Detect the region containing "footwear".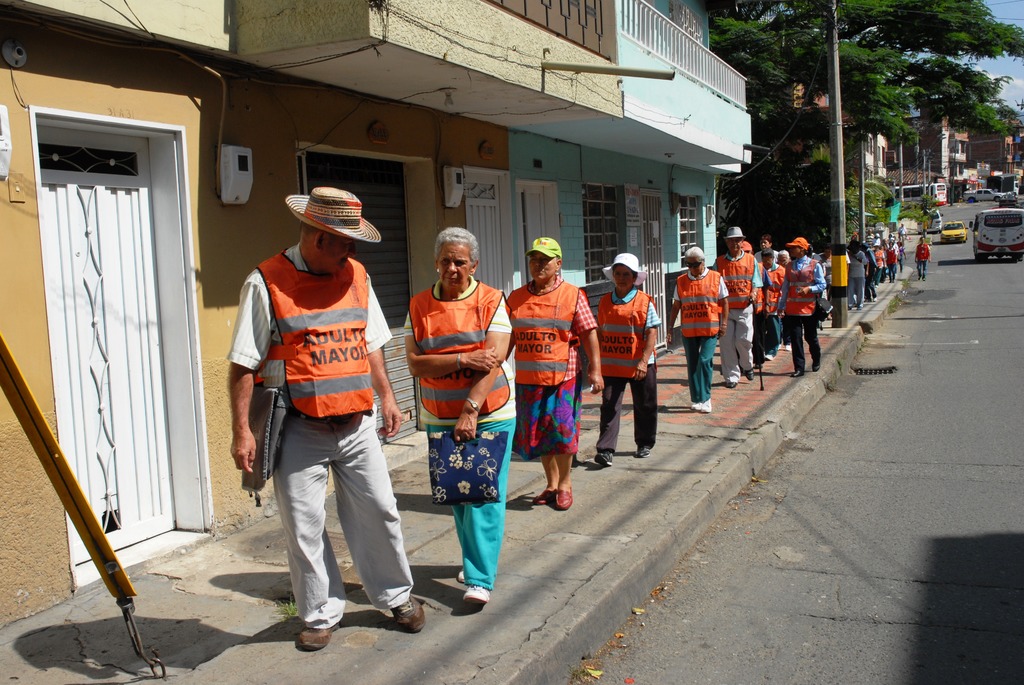
731/384/737/390.
